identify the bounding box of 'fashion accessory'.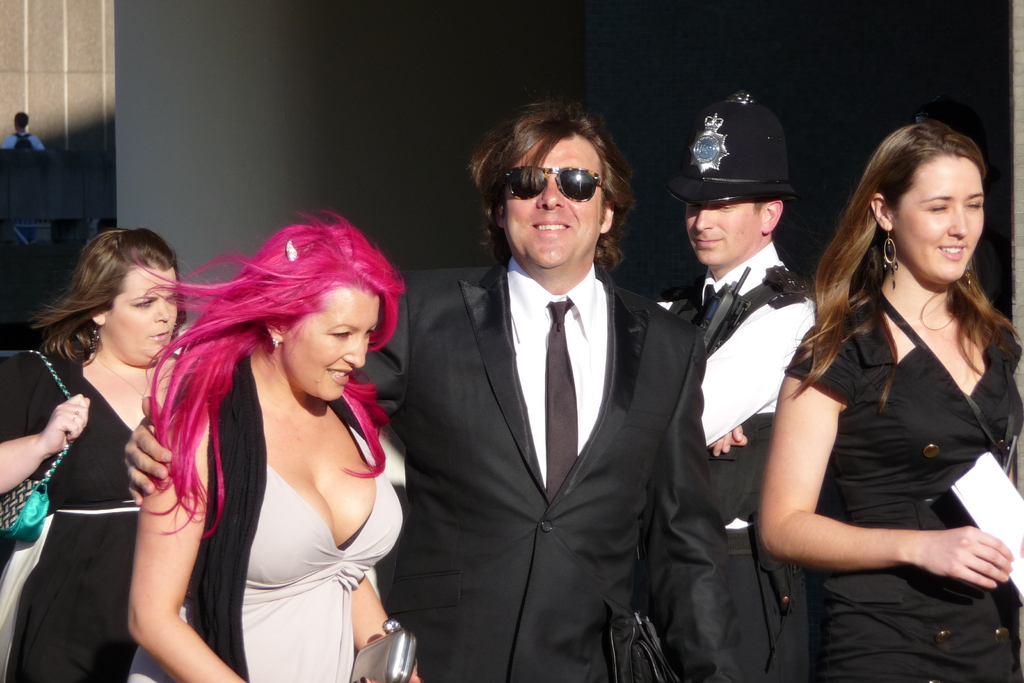
x1=666, y1=88, x2=791, y2=206.
